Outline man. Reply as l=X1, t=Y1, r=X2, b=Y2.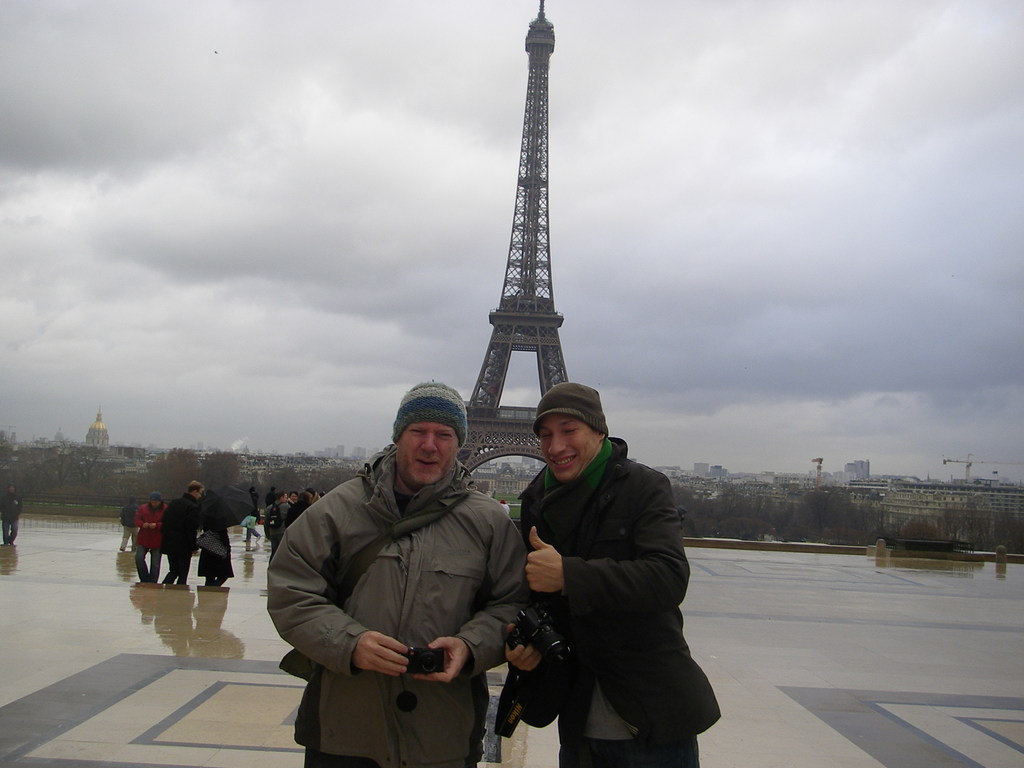
l=271, t=360, r=554, b=762.
